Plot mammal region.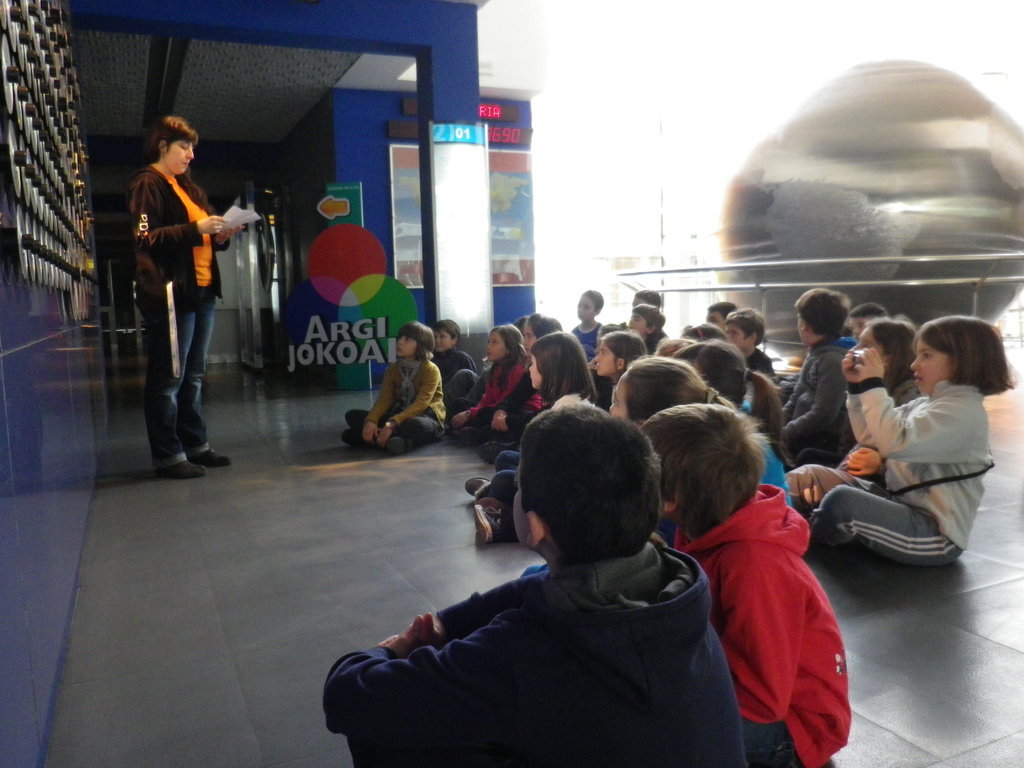
Plotted at (477,328,597,462).
